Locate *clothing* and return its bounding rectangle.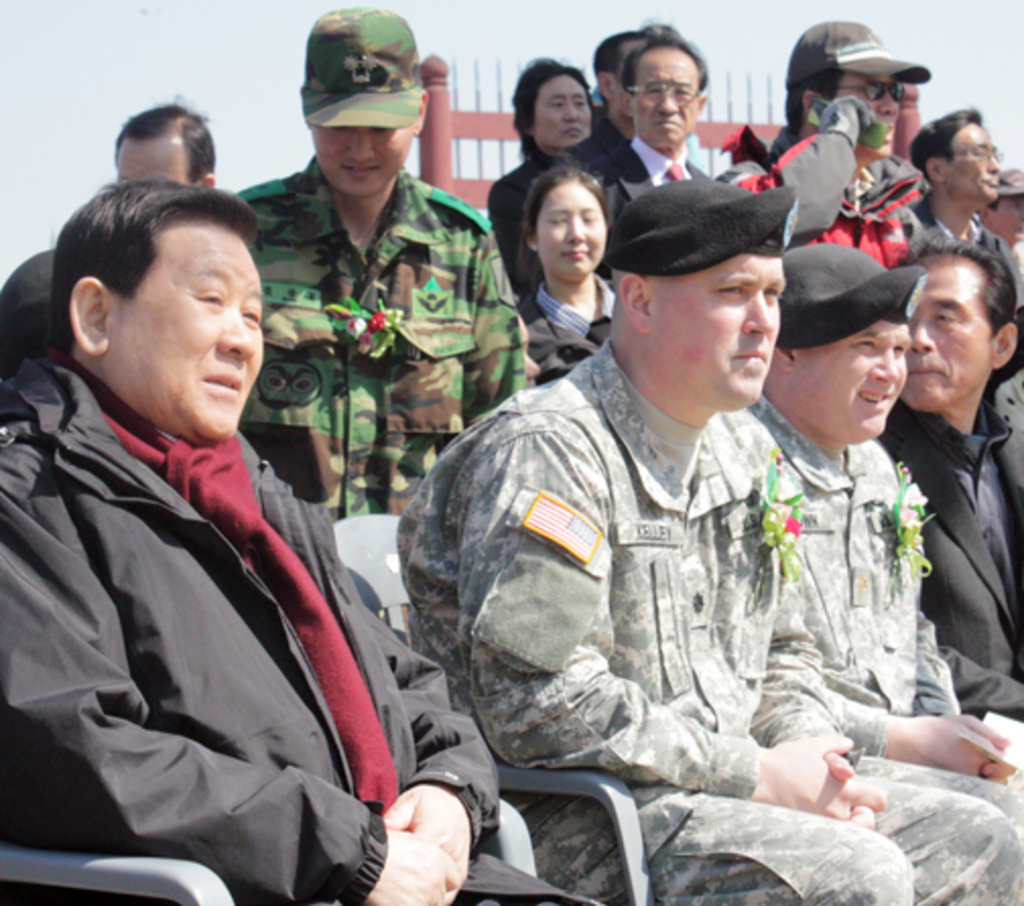
x1=512 y1=189 x2=597 y2=380.
